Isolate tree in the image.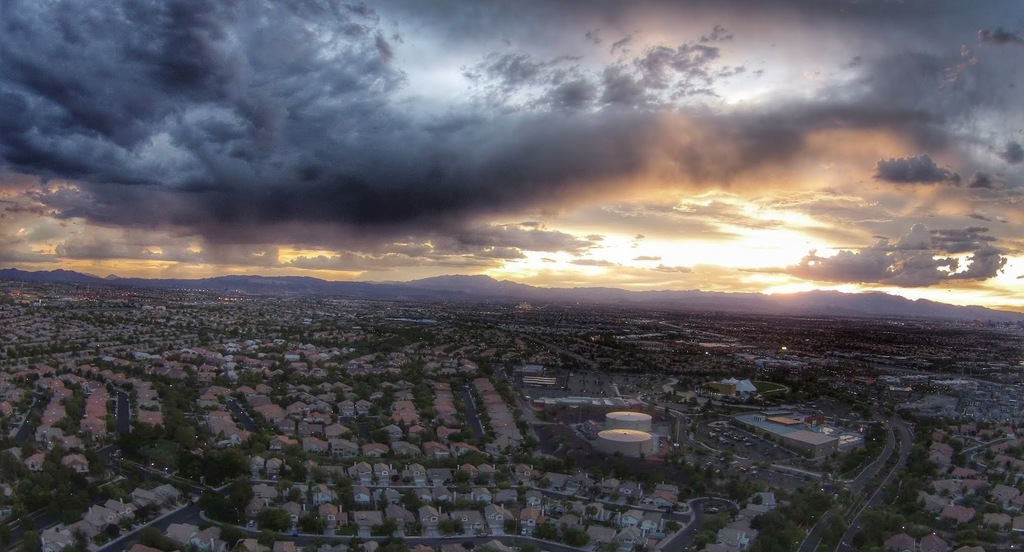
Isolated region: pyautogui.locateOnScreen(131, 369, 141, 373).
